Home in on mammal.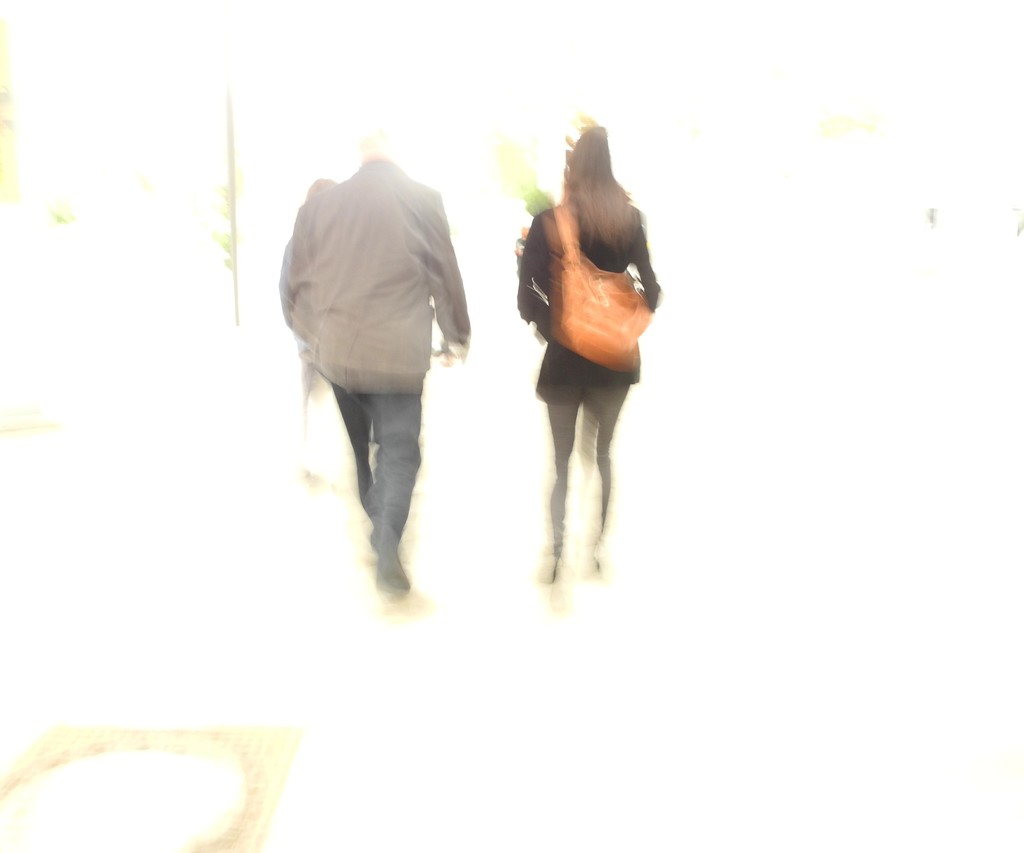
Homed in at box=[268, 125, 477, 605].
